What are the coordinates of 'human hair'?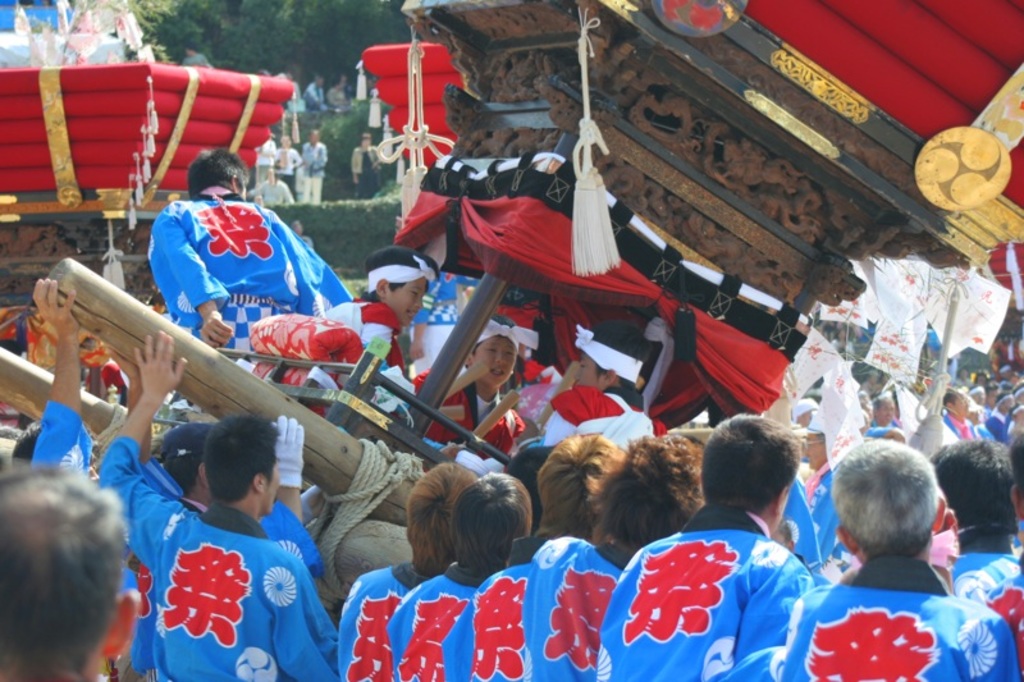
x1=924, y1=440, x2=1006, y2=534.
